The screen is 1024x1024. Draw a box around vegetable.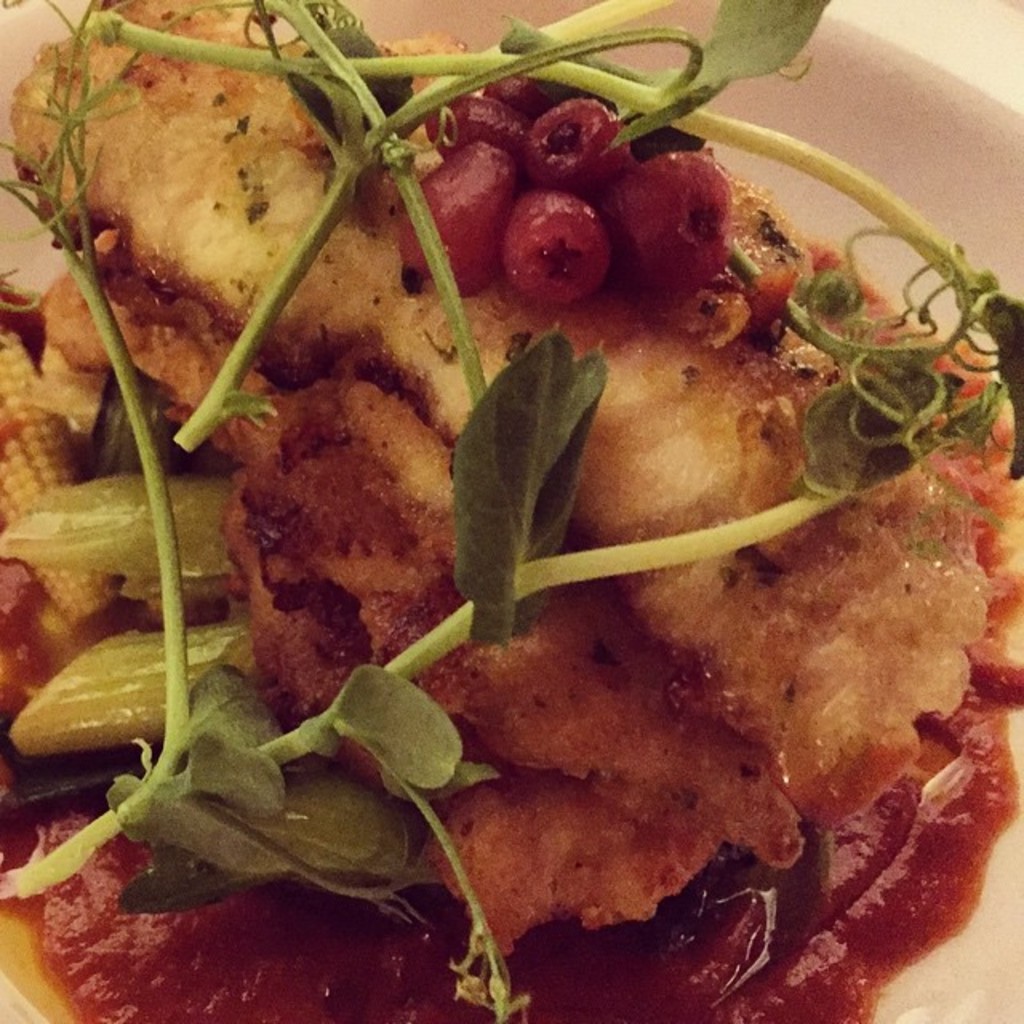
0,635,230,754.
